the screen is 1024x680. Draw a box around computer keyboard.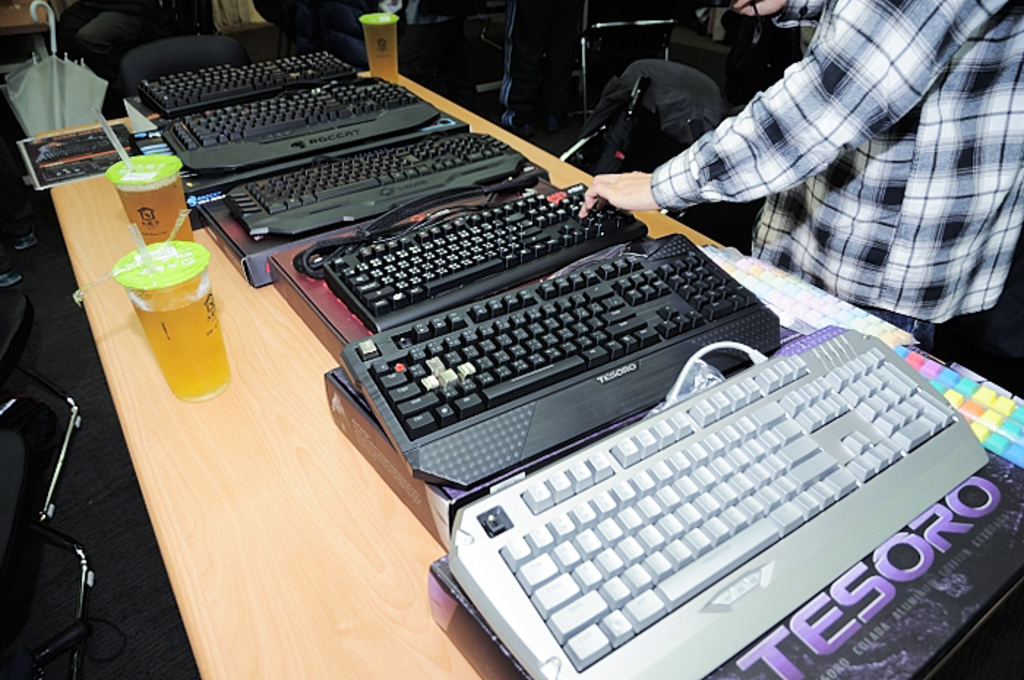
Rect(224, 132, 527, 237).
